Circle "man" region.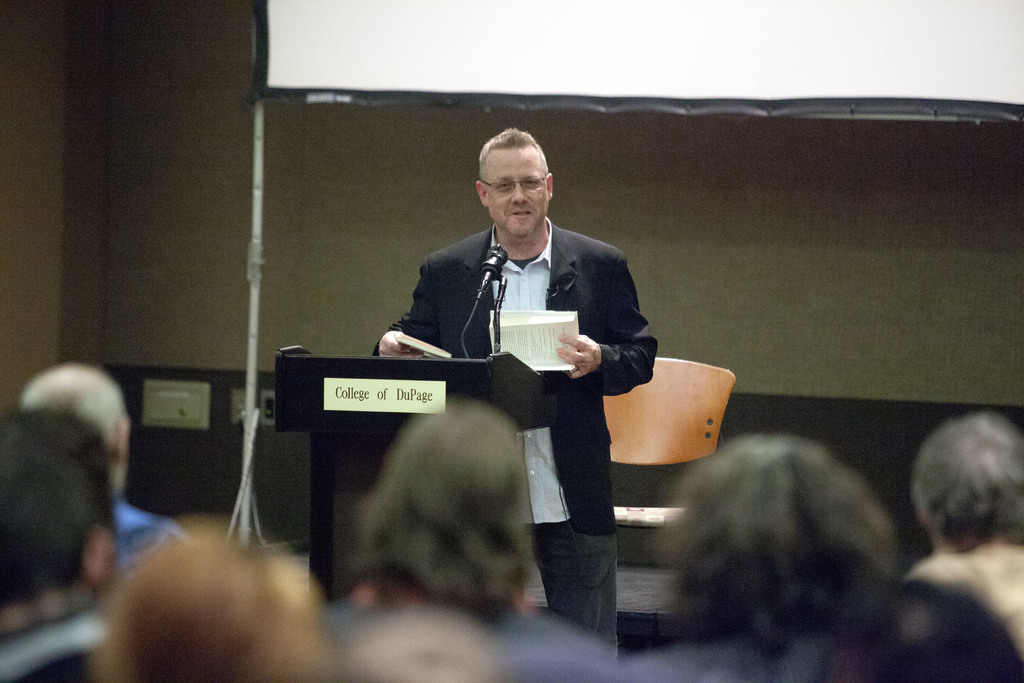
Region: 25:362:185:567.
